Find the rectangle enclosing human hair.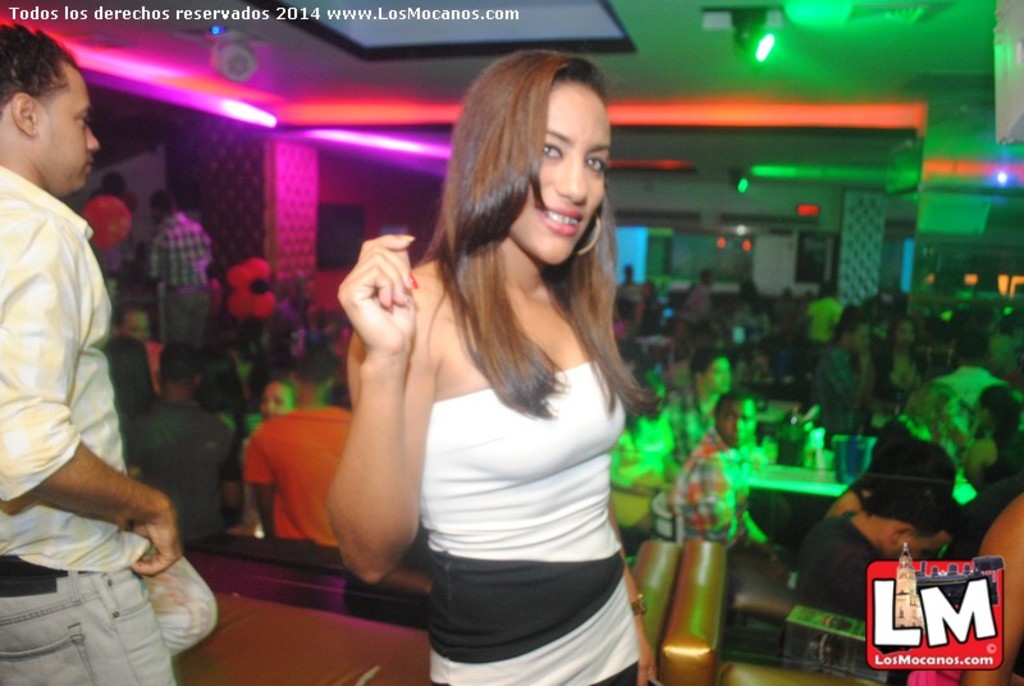
region(690, 346, 721, 376).
